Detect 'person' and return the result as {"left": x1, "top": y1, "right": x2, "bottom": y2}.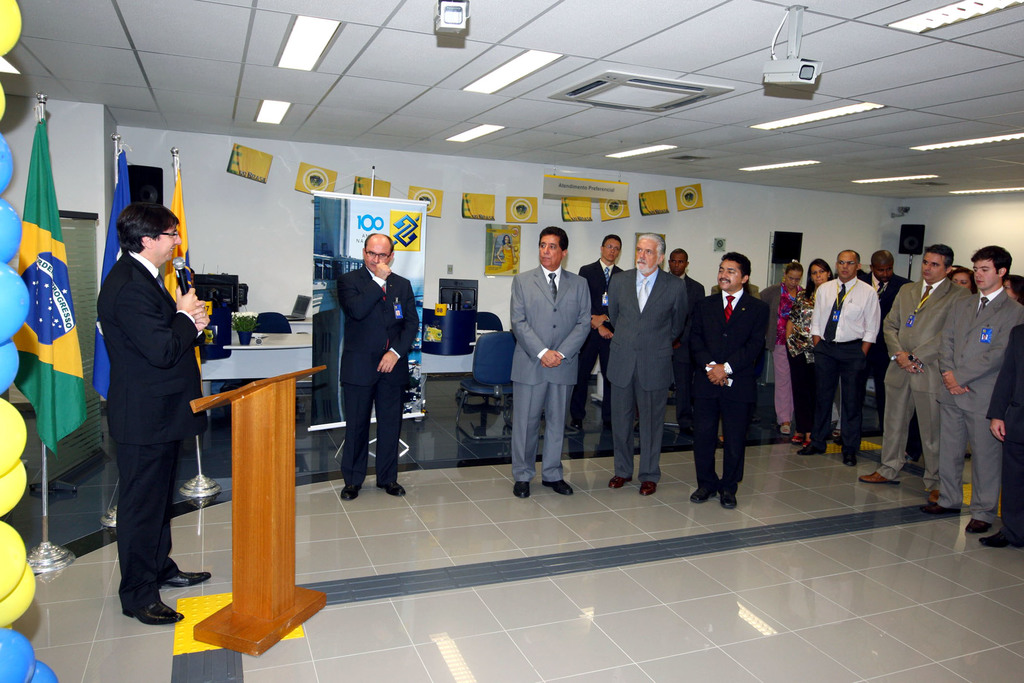
{"left": 812, "top": 247, "right": 889, "bottom": 462}.
